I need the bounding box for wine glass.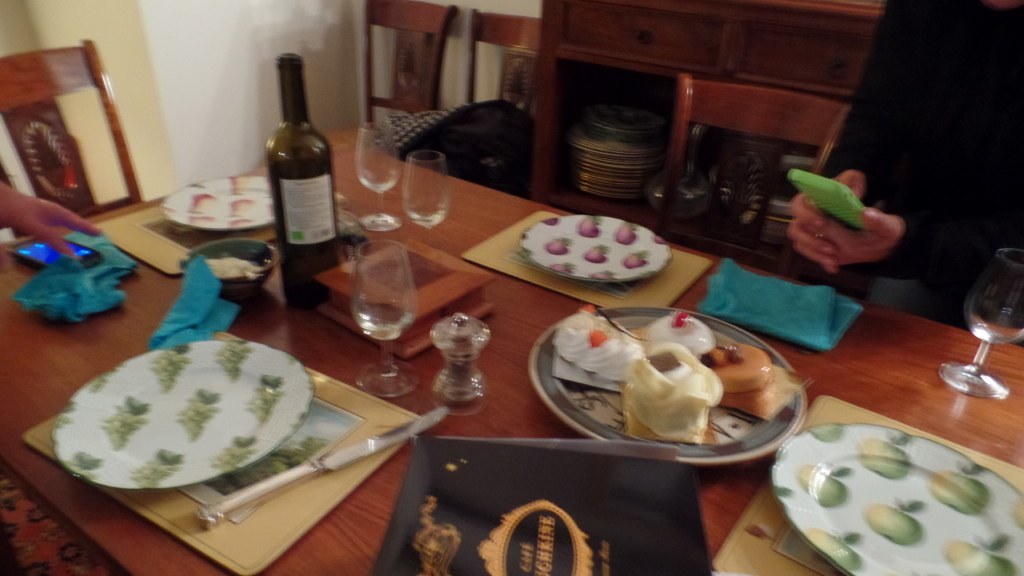
Here it is: x1=938, y1=250, x2=1023, y2=399.
